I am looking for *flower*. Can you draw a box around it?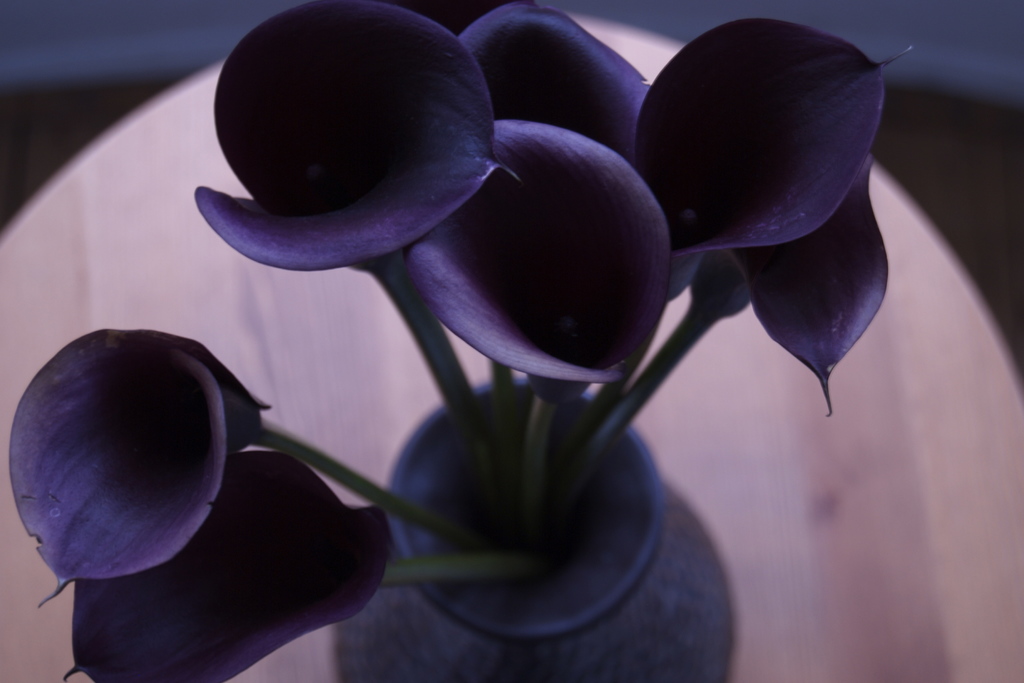
Sure, the bounding box is bbox(398, 119, 669, 411).
